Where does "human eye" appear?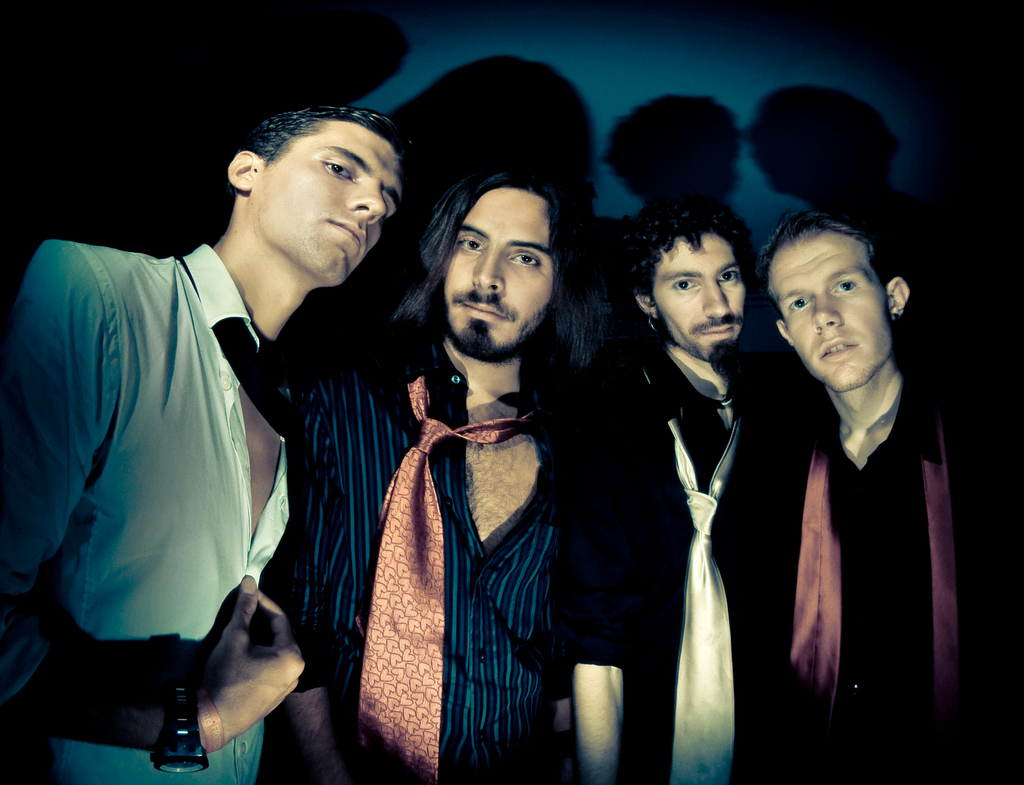
Appears at rect(717, 268, 741, 284).
